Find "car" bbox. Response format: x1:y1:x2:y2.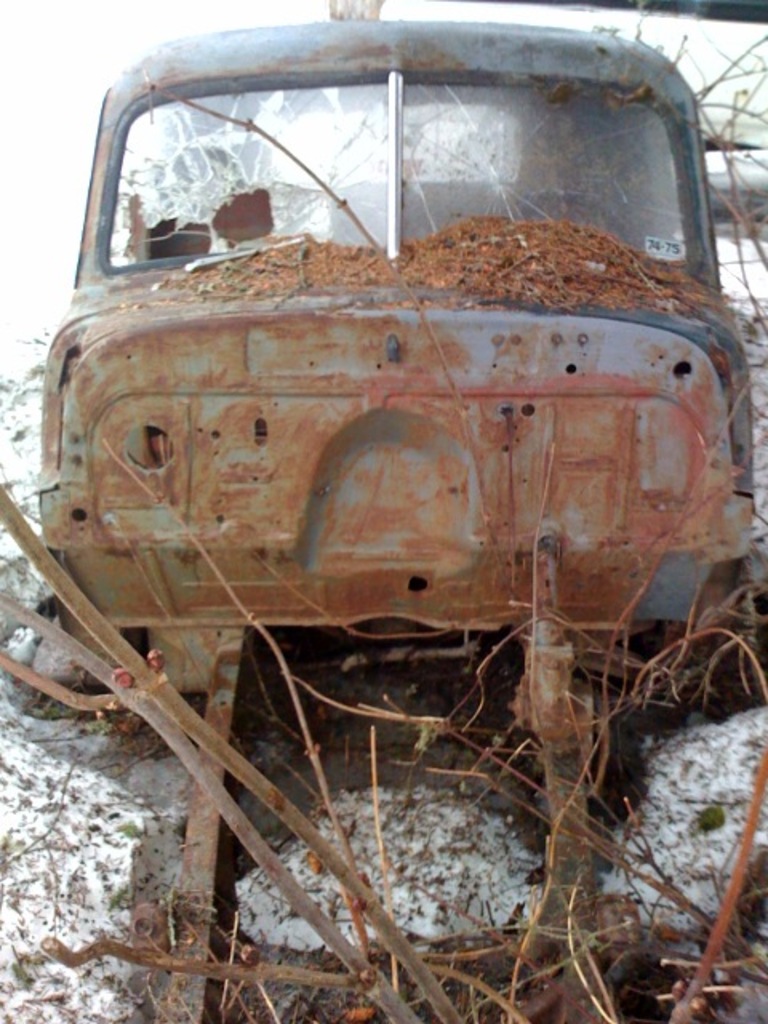
35:21:754:702.
